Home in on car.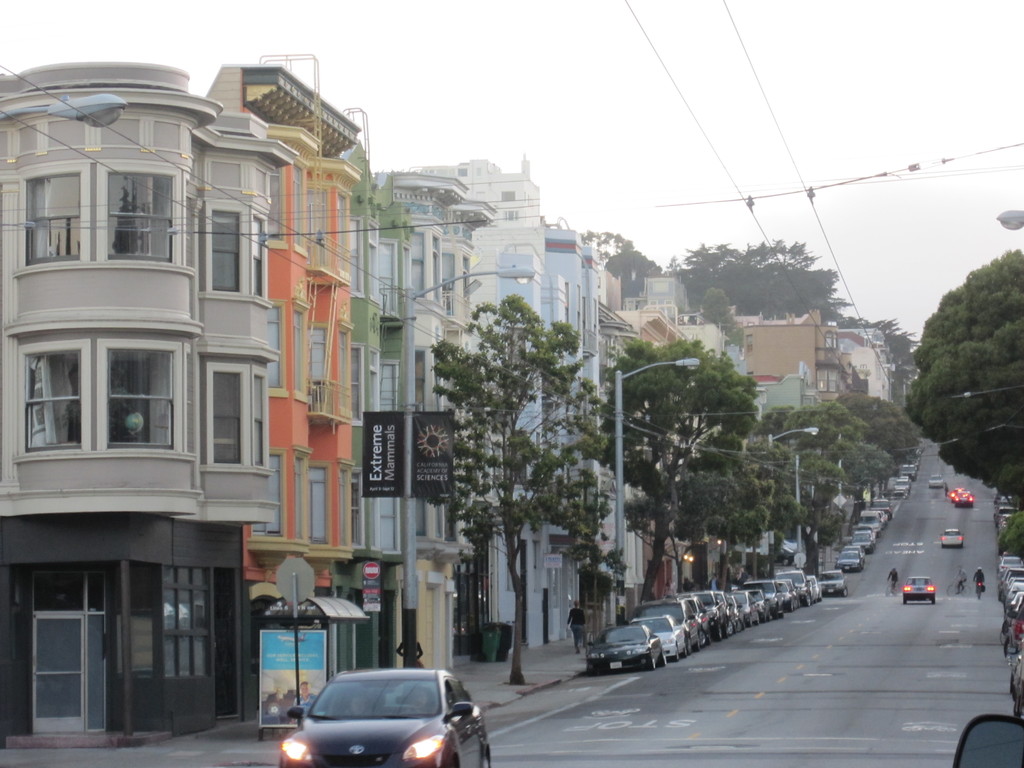
Homed in at x1=940 y1=525 x2=964 y2=552.
